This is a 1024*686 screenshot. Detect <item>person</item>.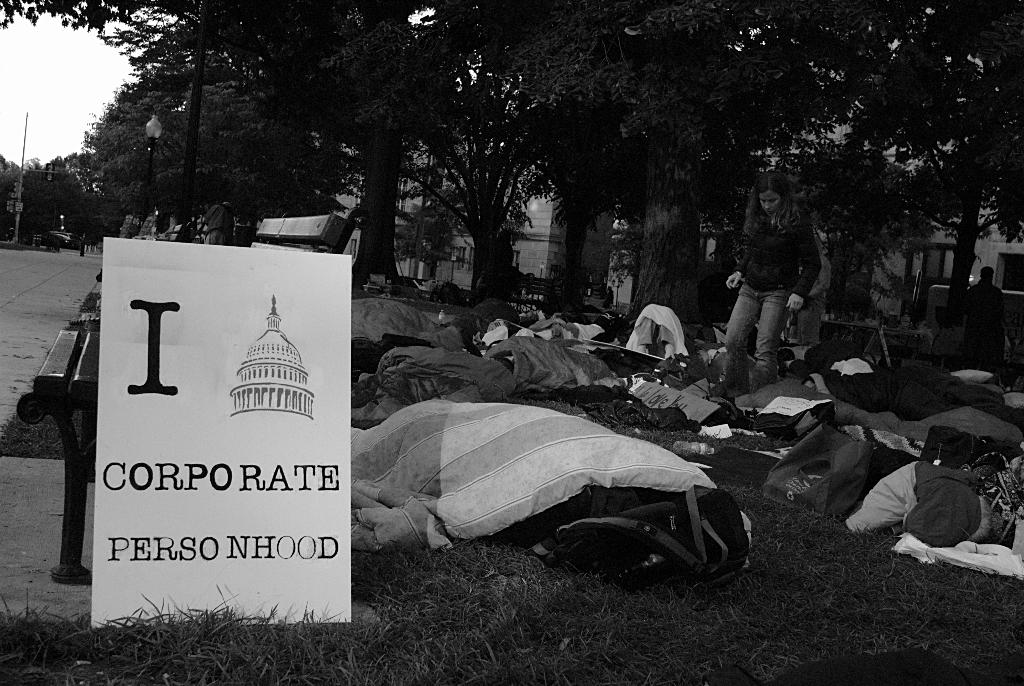
detection(727, 179, 826, 381).
